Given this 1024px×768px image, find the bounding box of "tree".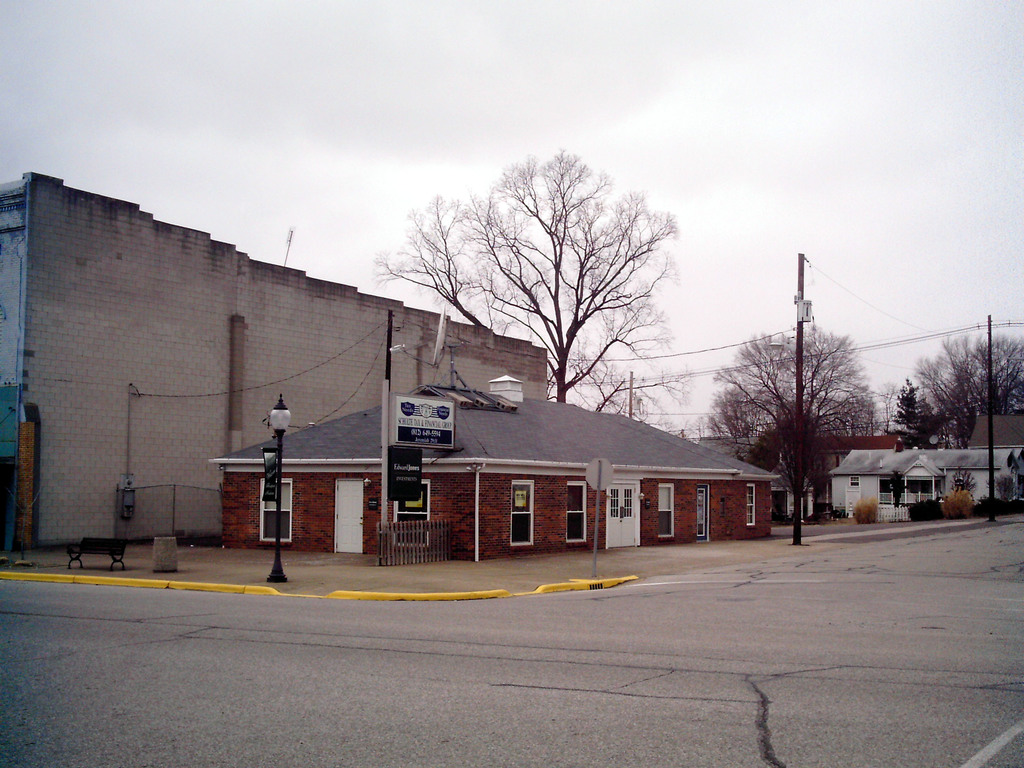
(706, 322, 882, 522).
